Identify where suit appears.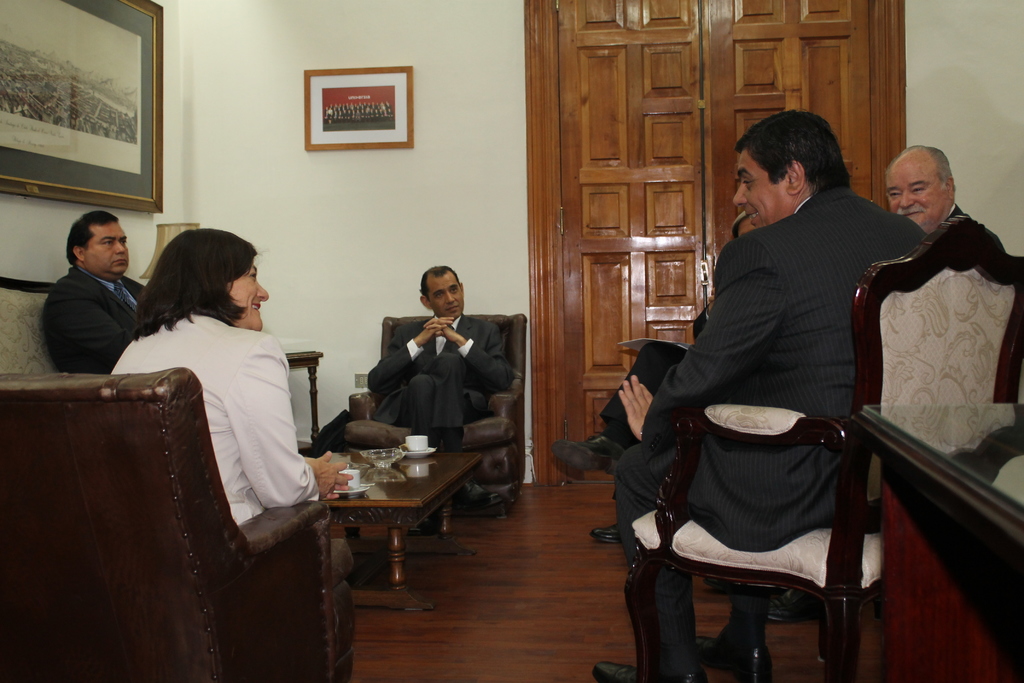
Appears at Rect(609, 187, 924, 664).
